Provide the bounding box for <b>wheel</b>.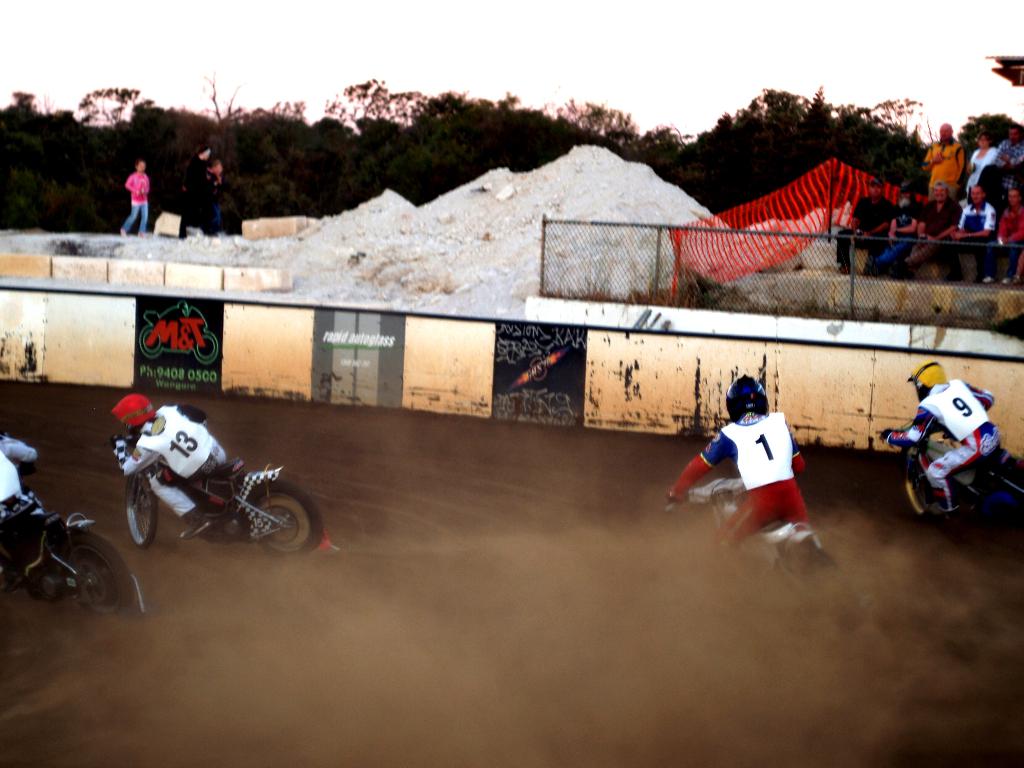
select_region(225, 490, 308, 562).
